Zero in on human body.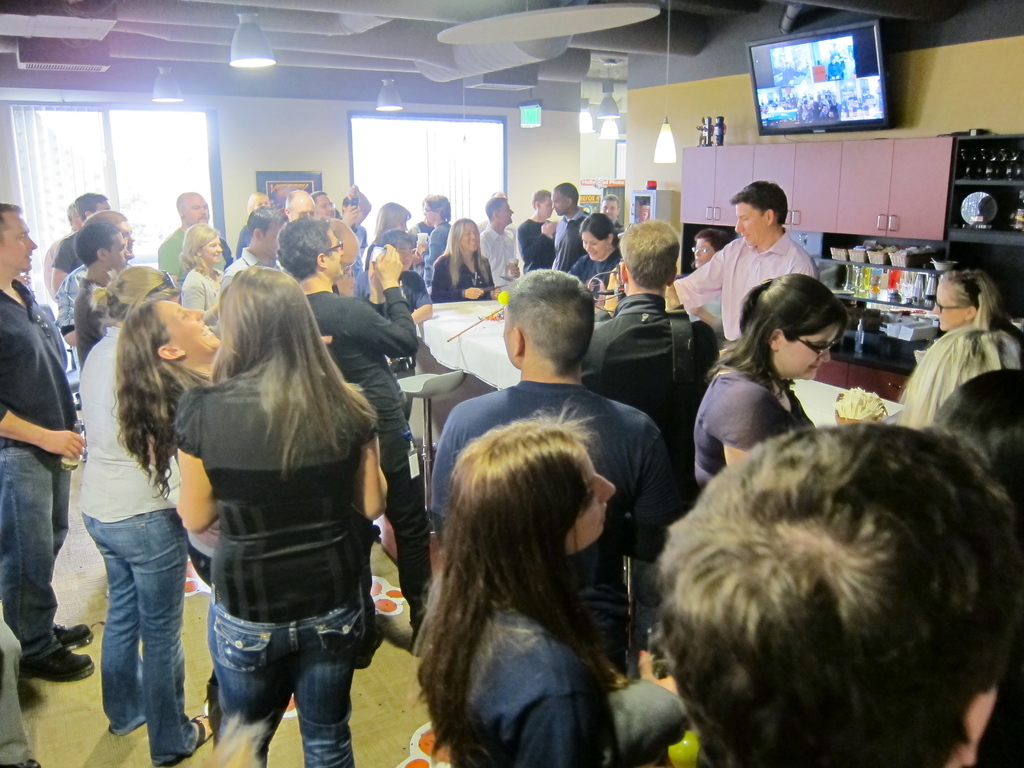
Zeroed in: (172, 261, 400, 767).
